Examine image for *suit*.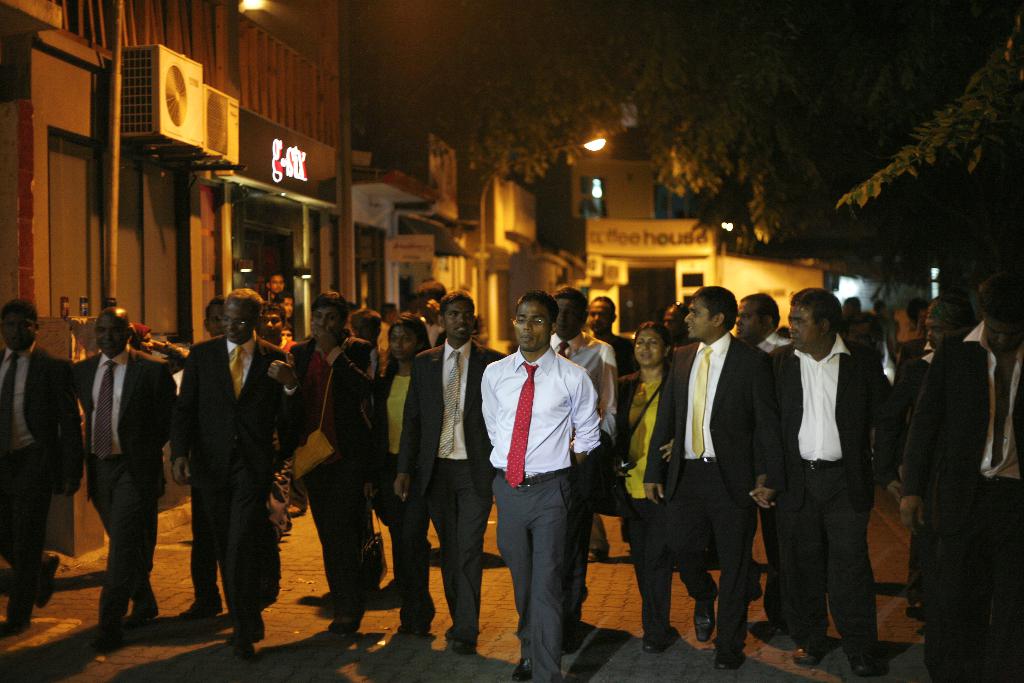
Examination result: BBox(69, 286, 168, 641).
